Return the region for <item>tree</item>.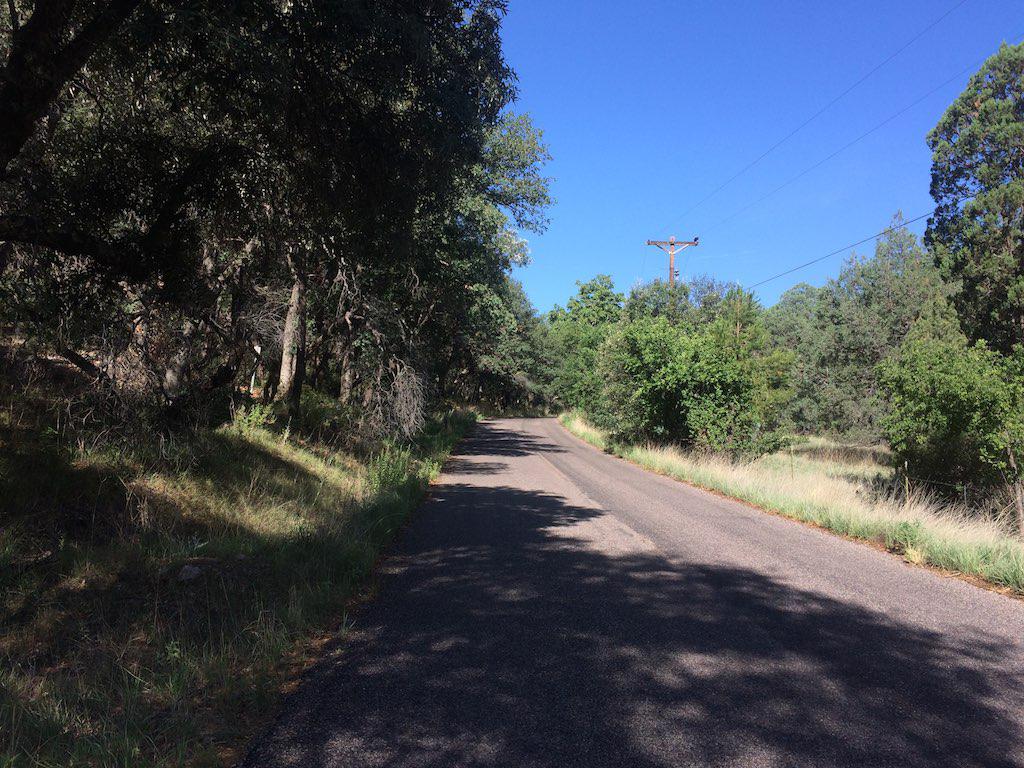
rect(929, 49, 1023, 349).
